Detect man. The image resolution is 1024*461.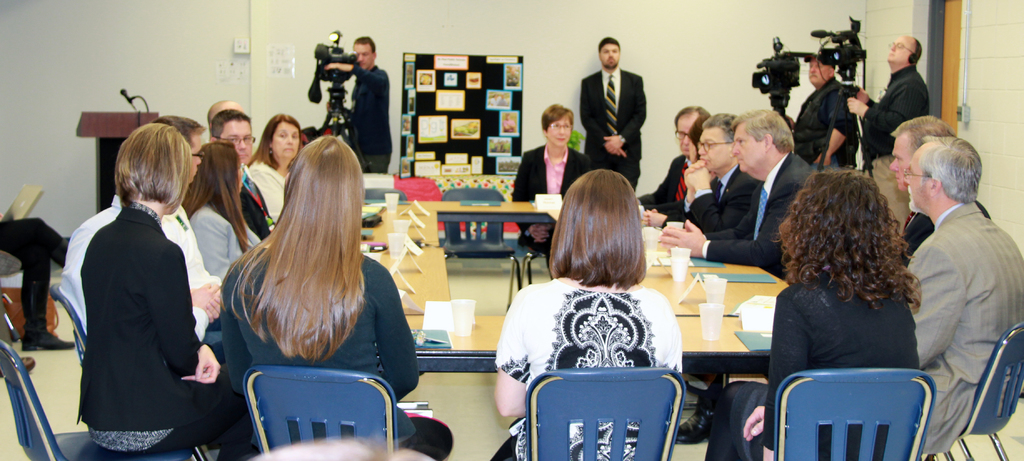
(668, 112, 761, 230).
